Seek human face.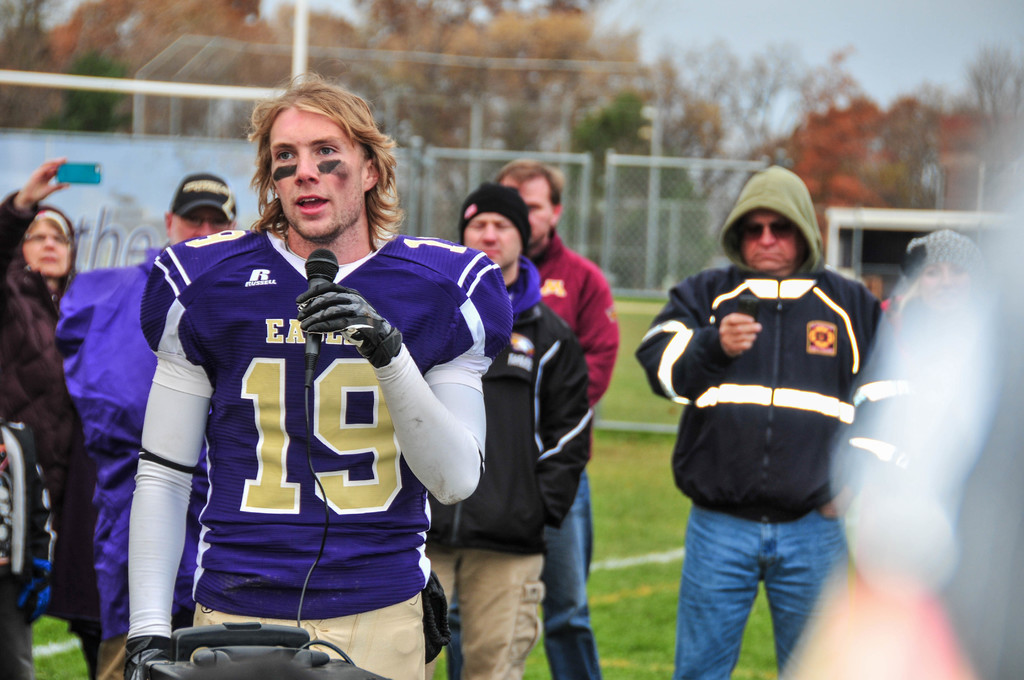
locate(465, 215, 523, 270).
